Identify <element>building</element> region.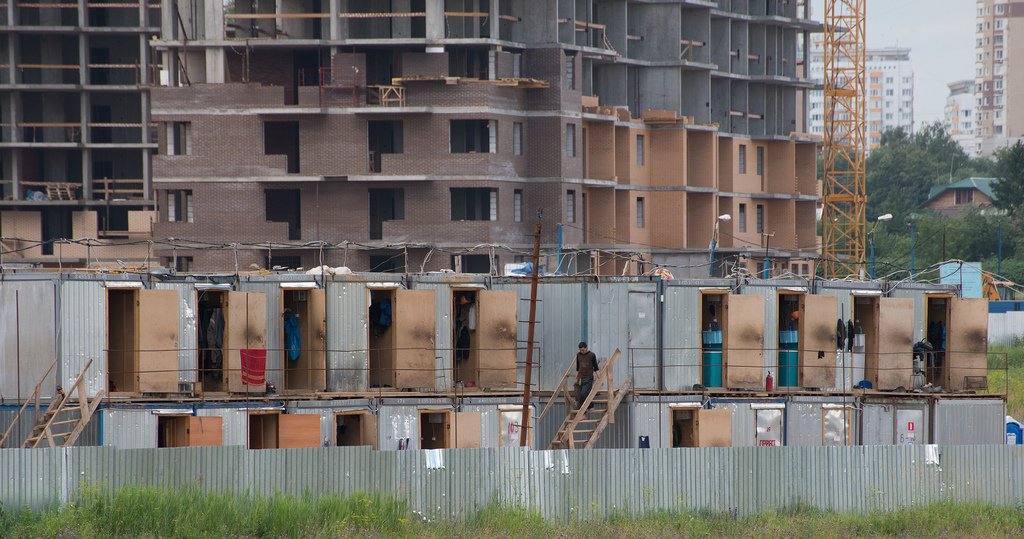
Region: bbox=(970, 0, 1023, 163).
